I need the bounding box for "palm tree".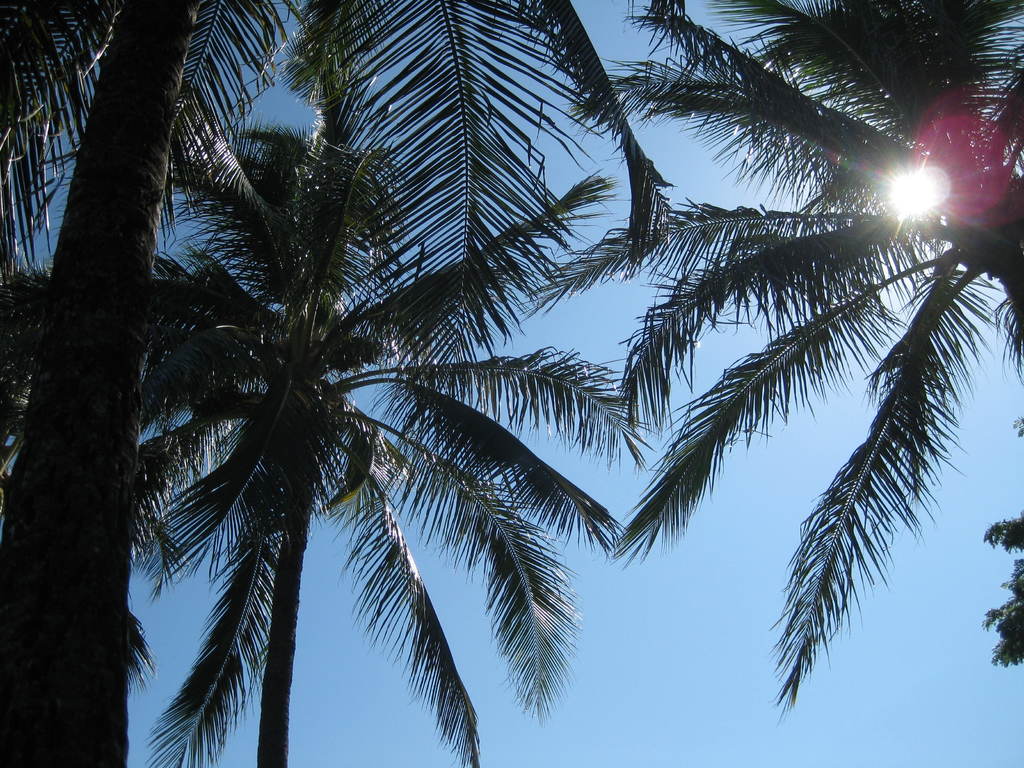
Here it is: Rect(1, 0, 401, 426).
